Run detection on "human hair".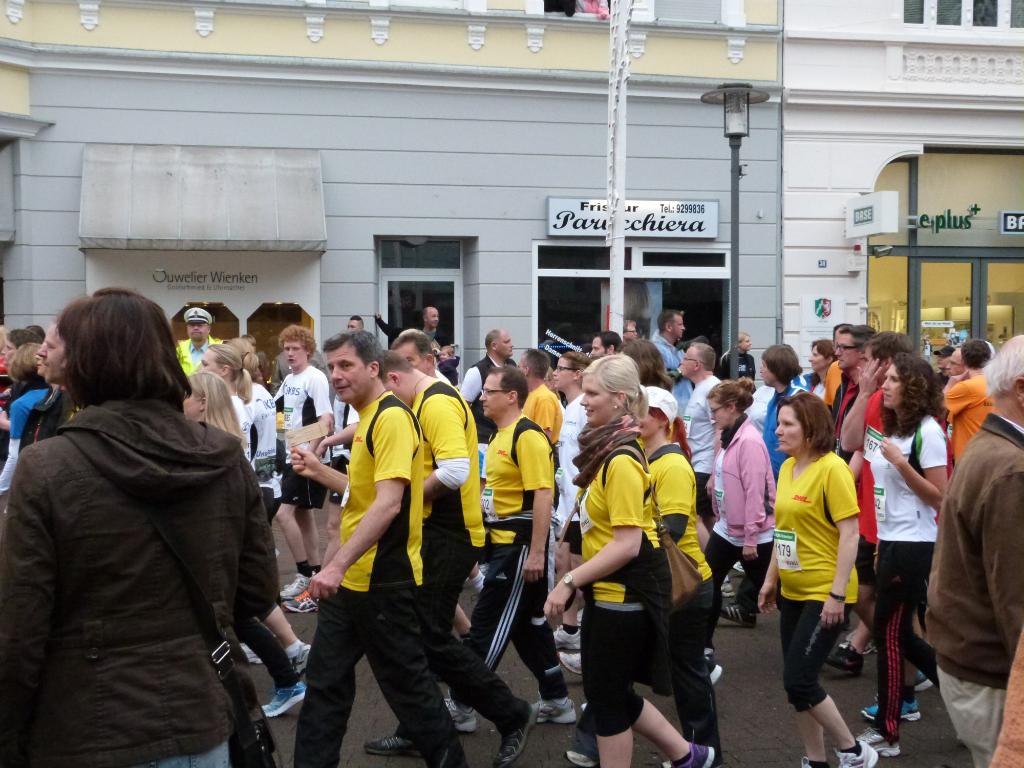
Result: {"x1": 211, "y1": 342, "x2": 249, "y2": 409}.
